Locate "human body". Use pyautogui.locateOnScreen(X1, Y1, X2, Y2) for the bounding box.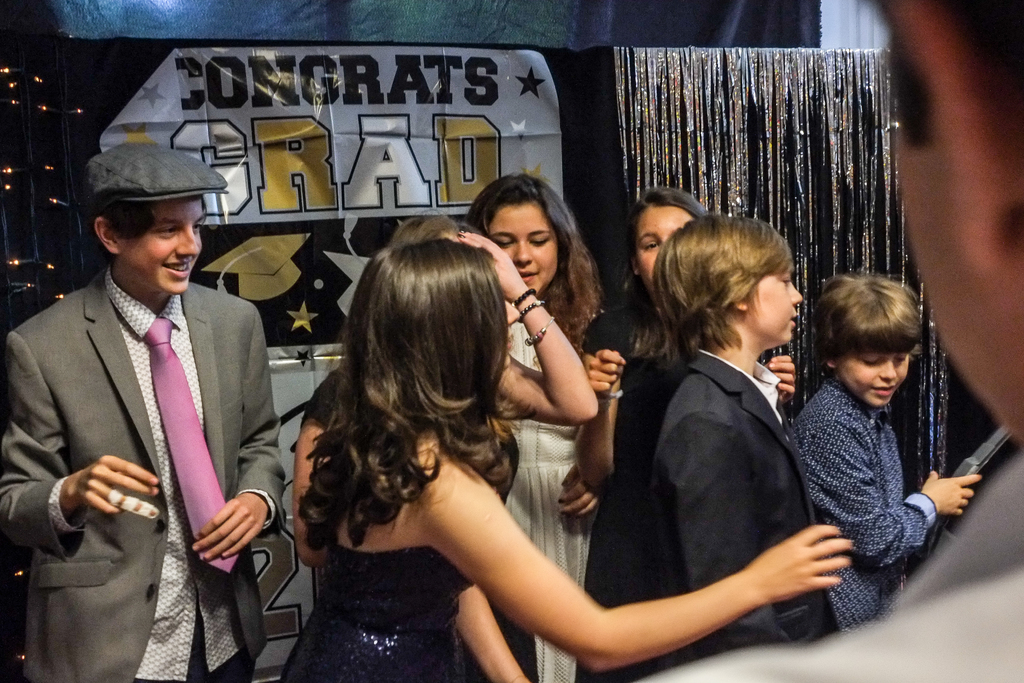
pyautogui.locateOnScreen(492, 315, 607, 682).
